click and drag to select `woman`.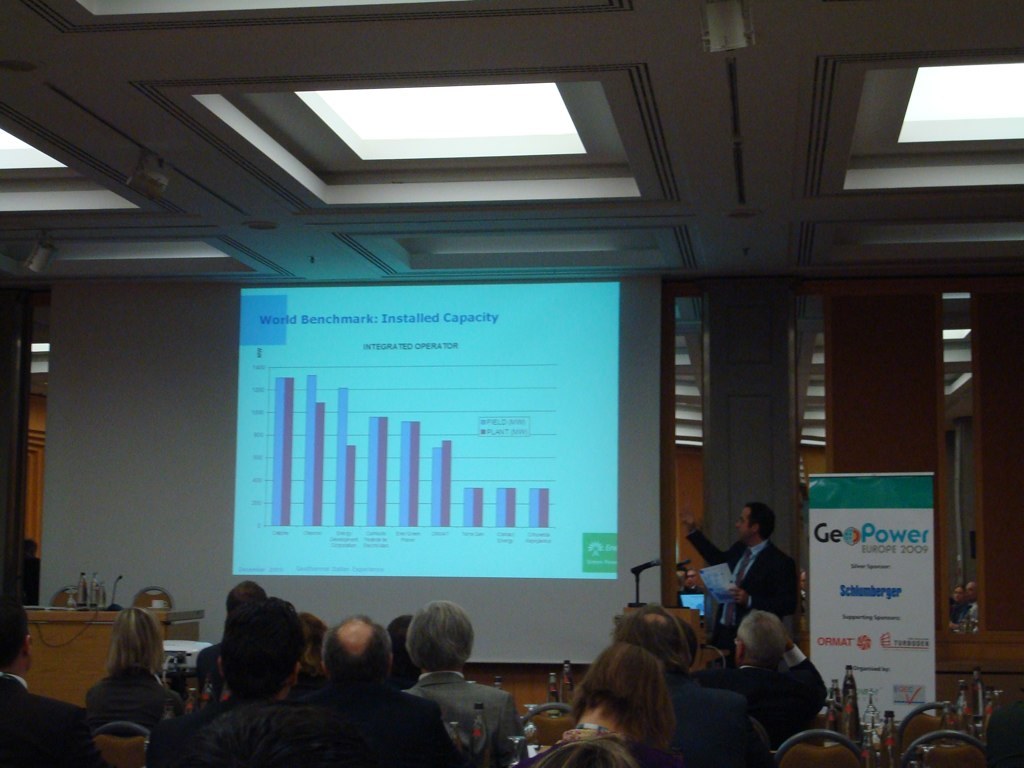
Selection: Rect(557, 626, 684, 760).
